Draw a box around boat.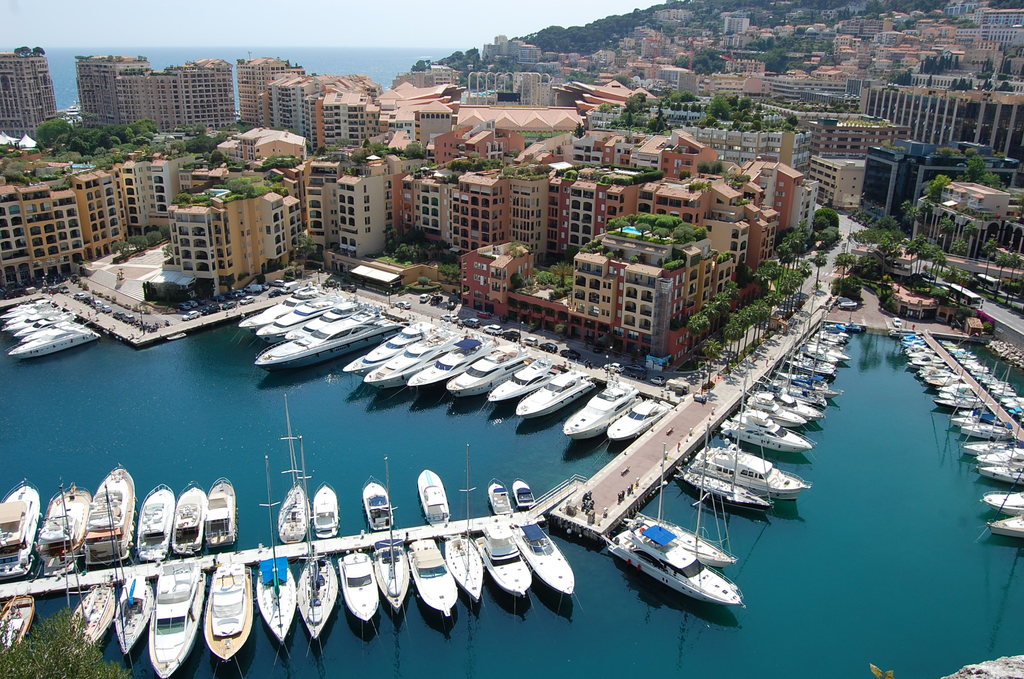
l=512, t=522, r=575, b=601.
